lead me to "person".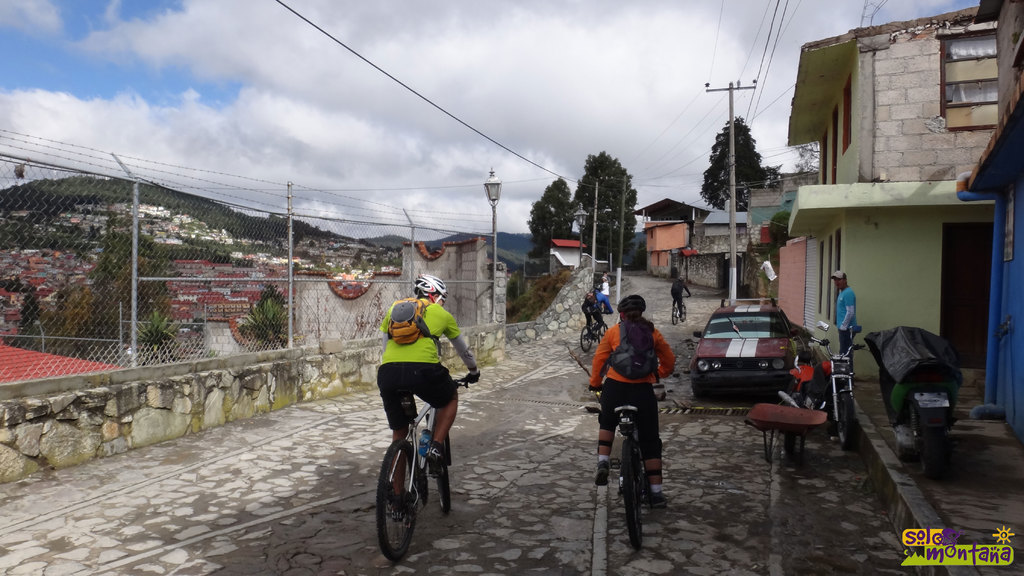
Lead to {"left": 372, "top": 262, "right": 466, "bottom": 530}.
